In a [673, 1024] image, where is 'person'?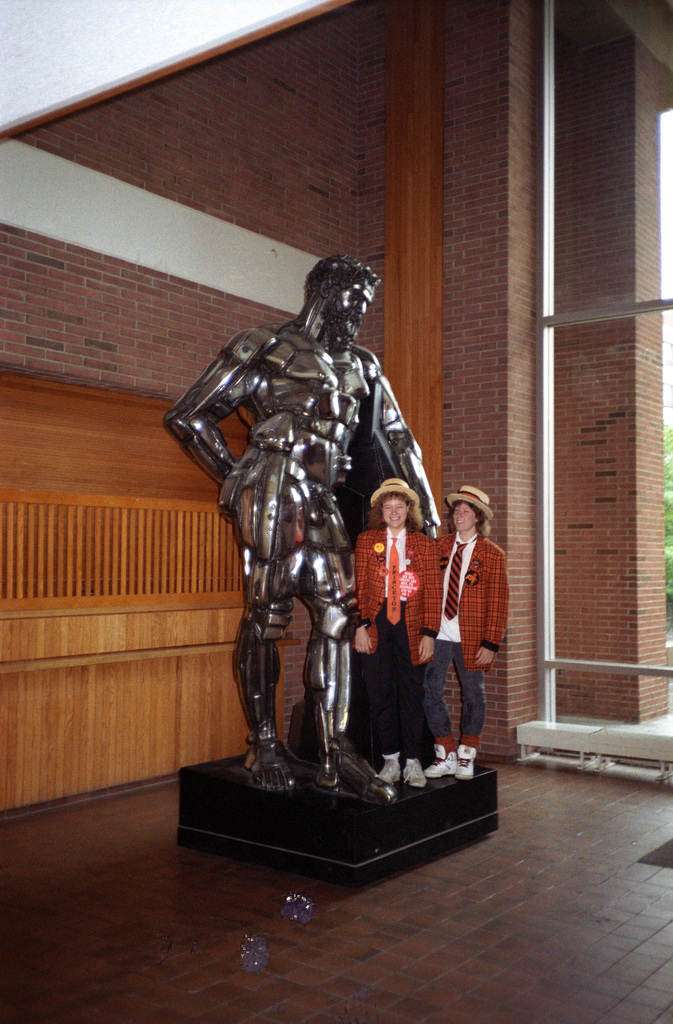
bbox(352, 479, 444, 788).
